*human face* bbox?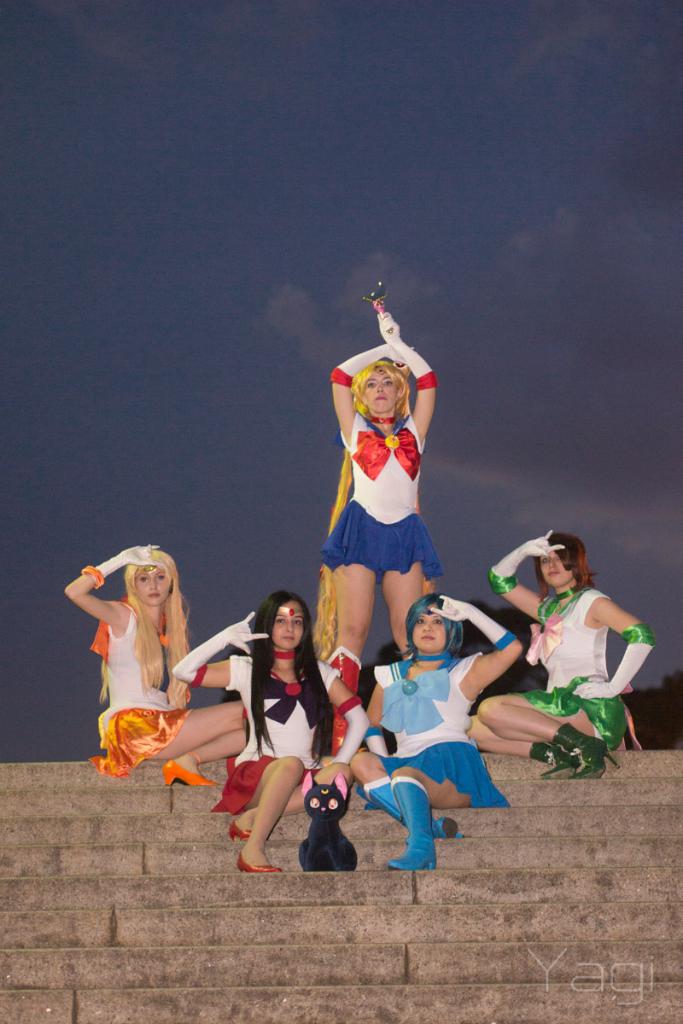
<bbox>539, 545, 573, 586</bbox>
